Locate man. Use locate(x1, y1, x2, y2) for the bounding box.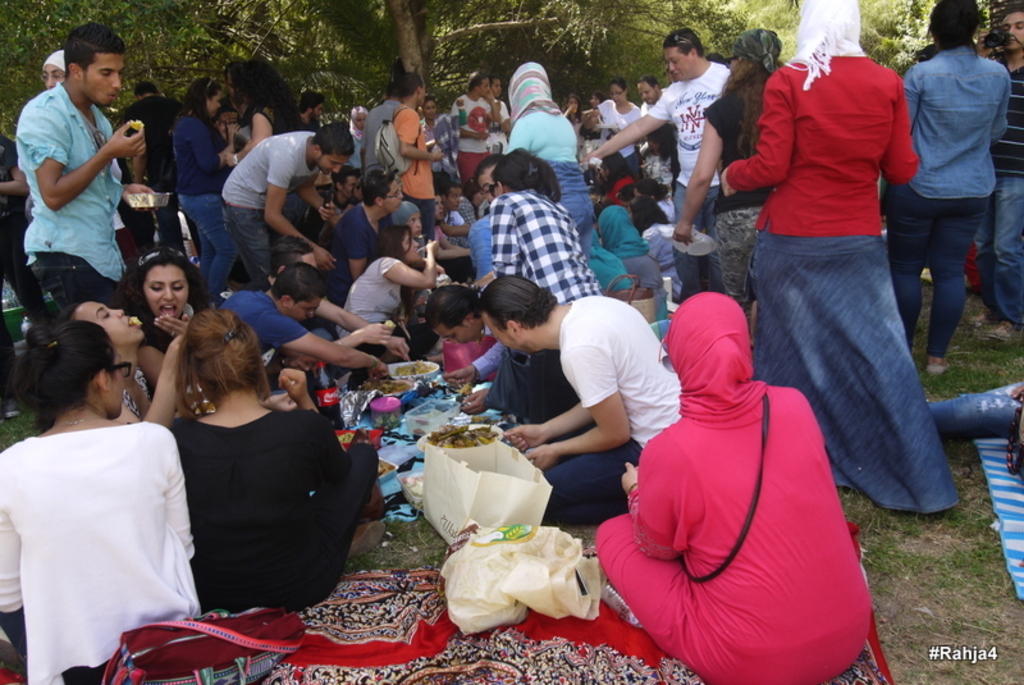
locate(273, 236, 411, 361).
